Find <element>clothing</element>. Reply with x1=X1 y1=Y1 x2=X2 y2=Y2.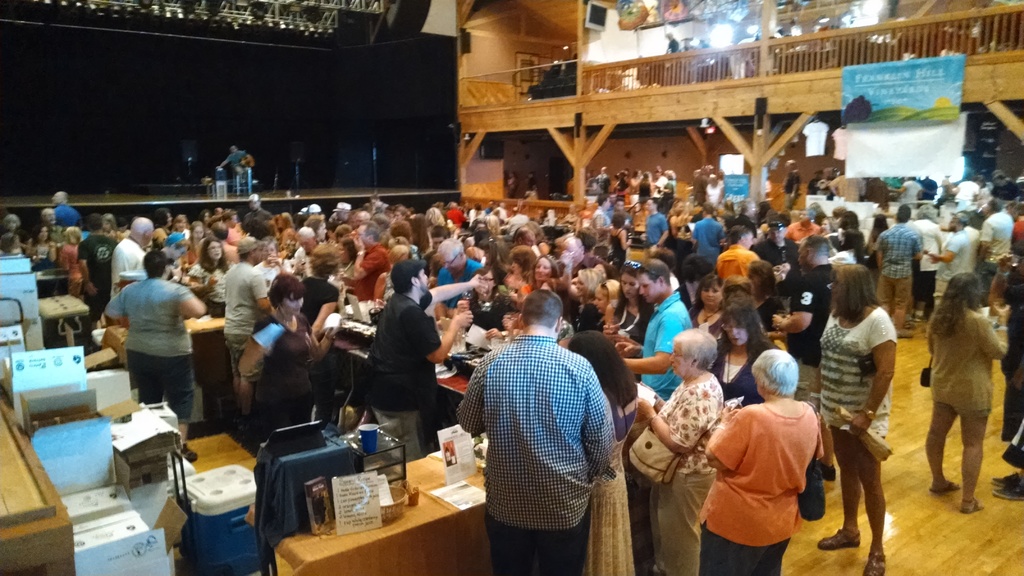
x1=927 y1=301 x2=1011 y2=419.
